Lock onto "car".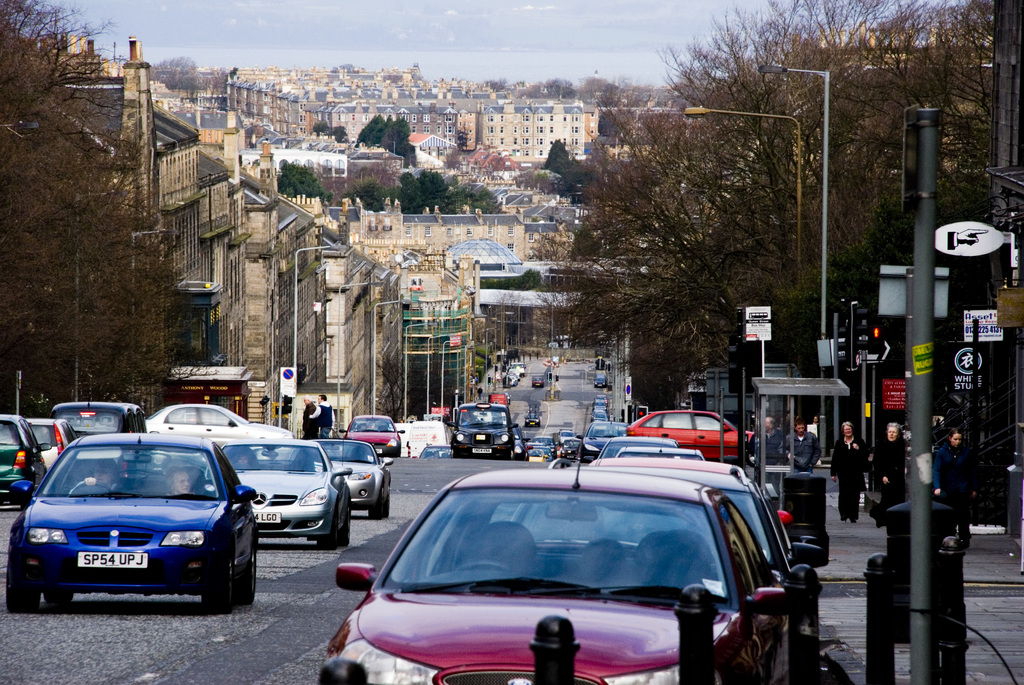
Locked: (25,413,81,471).
